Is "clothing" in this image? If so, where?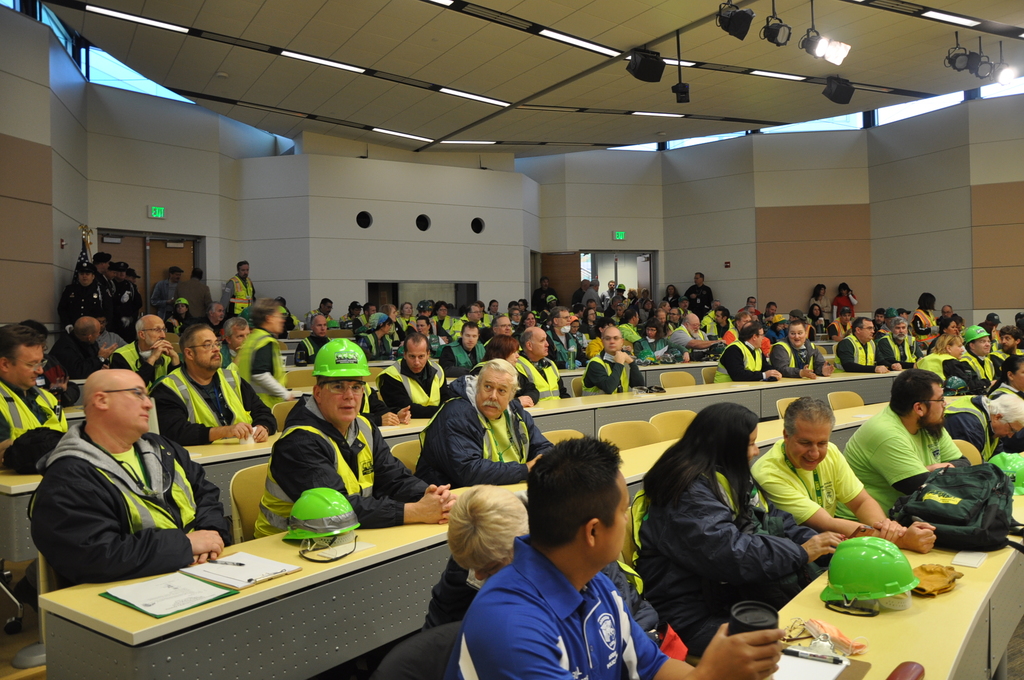
Yes, at box(833, 332, 878, 378).
